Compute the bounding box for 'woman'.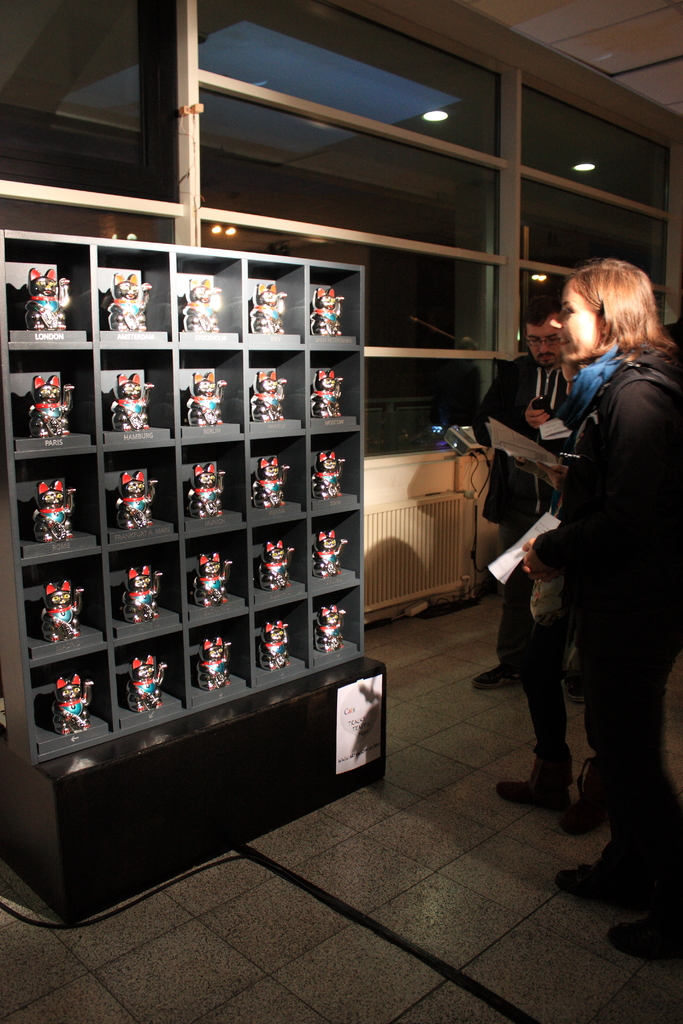
[487,230,668,882].
